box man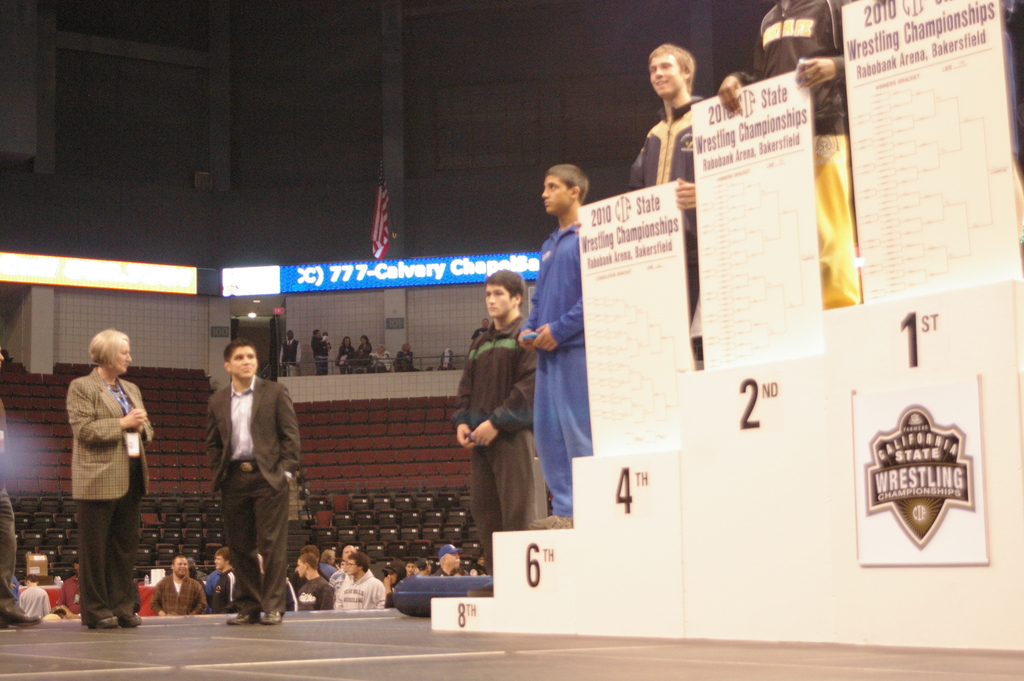
335, 549, 388, 609
